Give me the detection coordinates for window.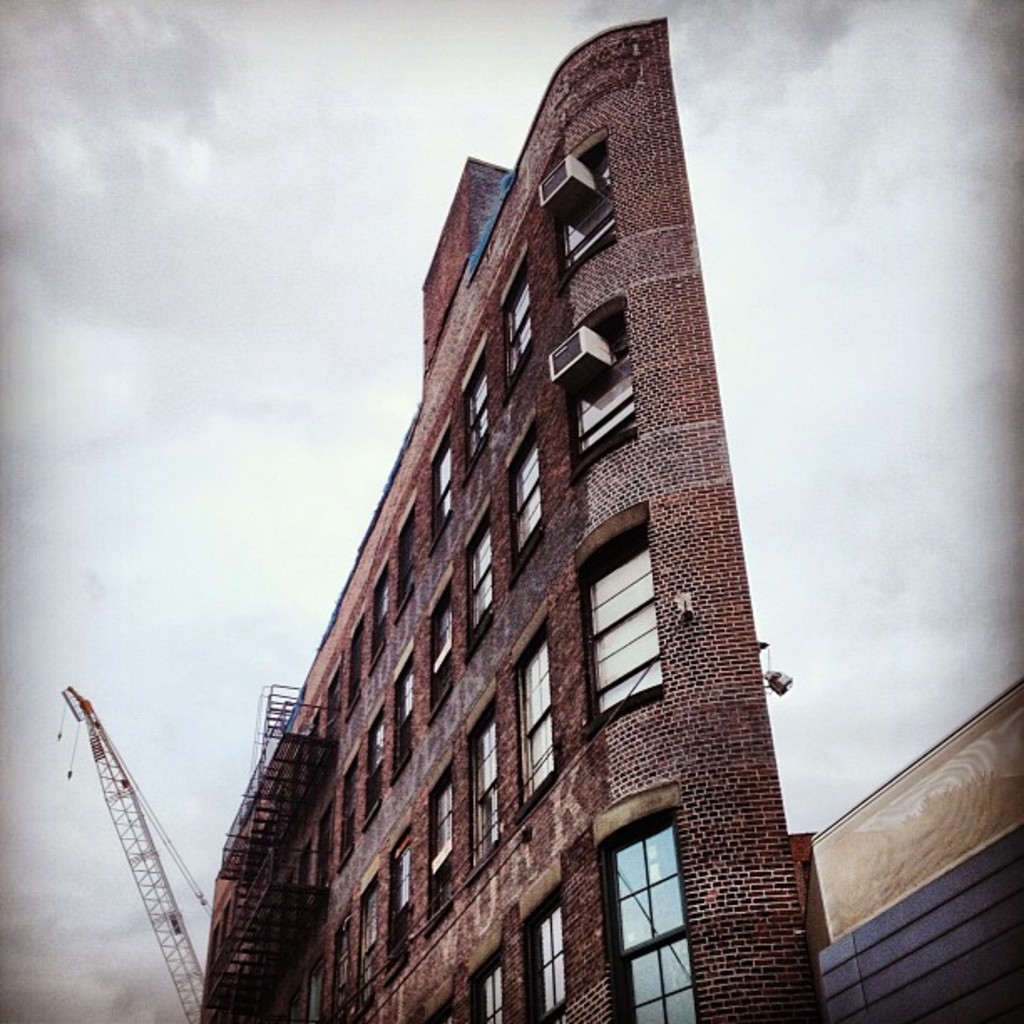
BBox(315, 800, 331, 887).
